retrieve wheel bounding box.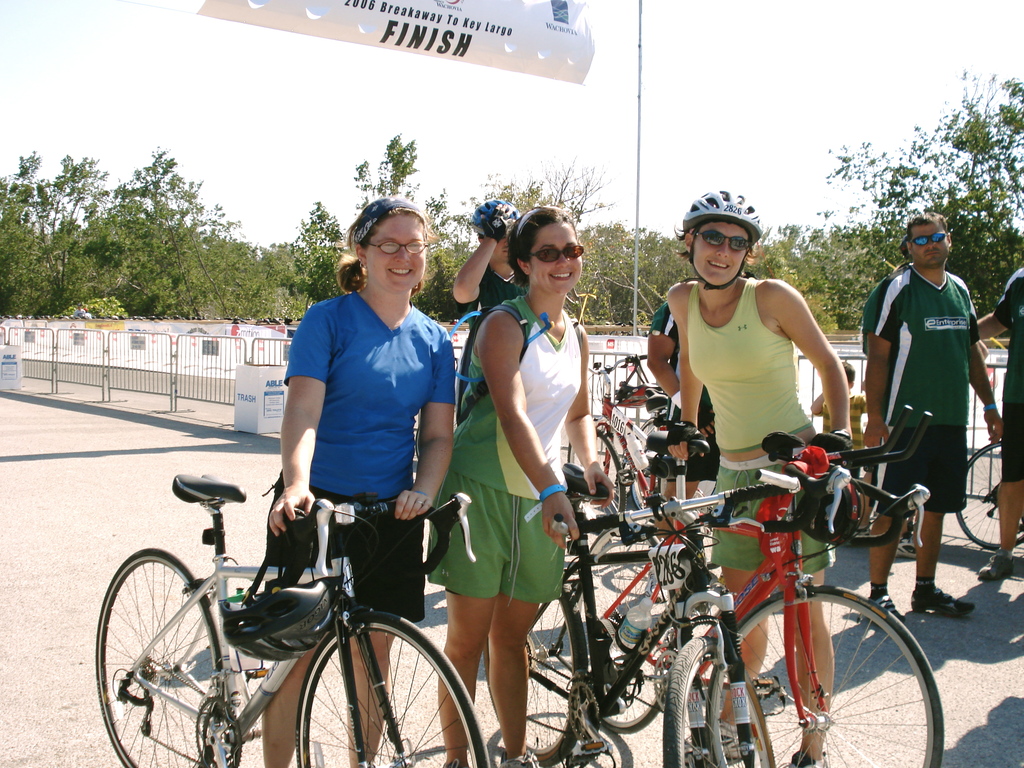
Bounding box: locate(486, 580, 588, 767).
